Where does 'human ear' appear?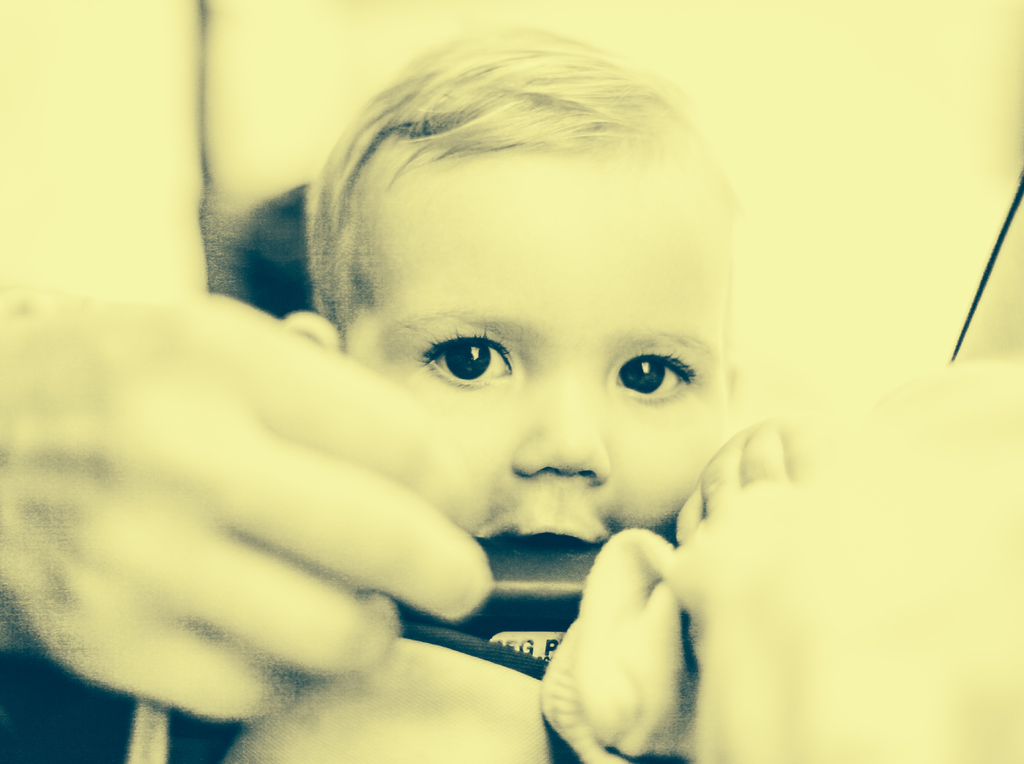
Appears at 282:309:342:355.
